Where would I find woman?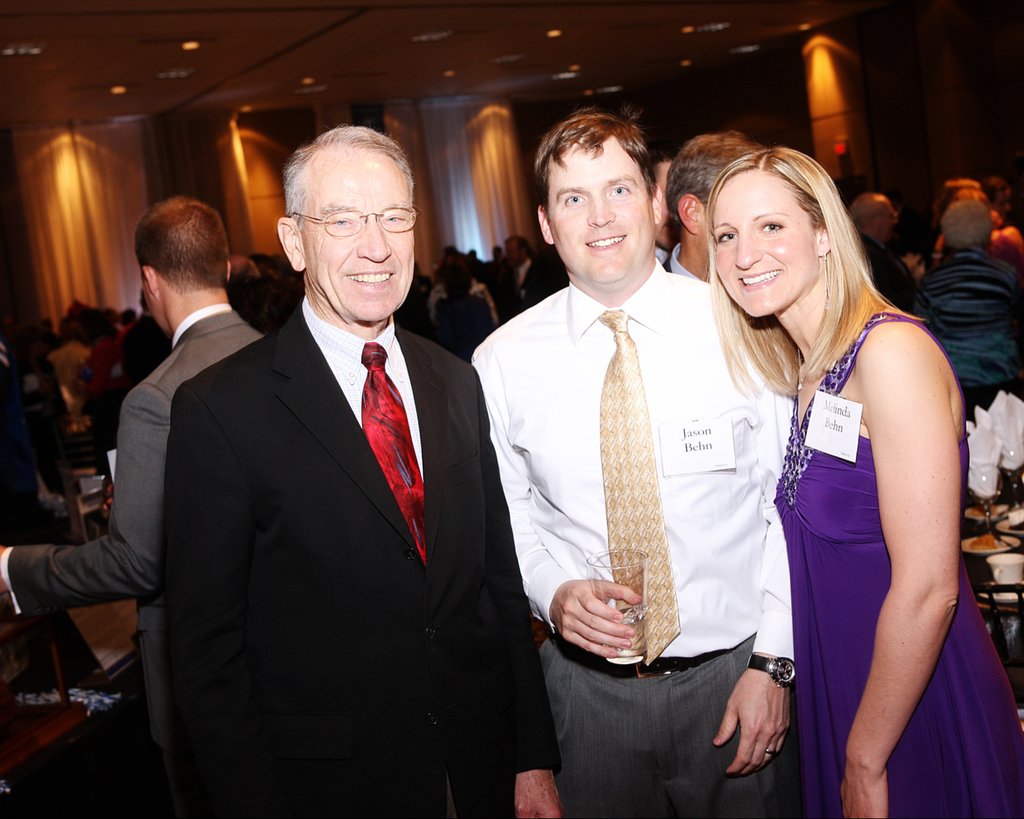
At <bbox>75, 306, 129, 456</bbox>.
